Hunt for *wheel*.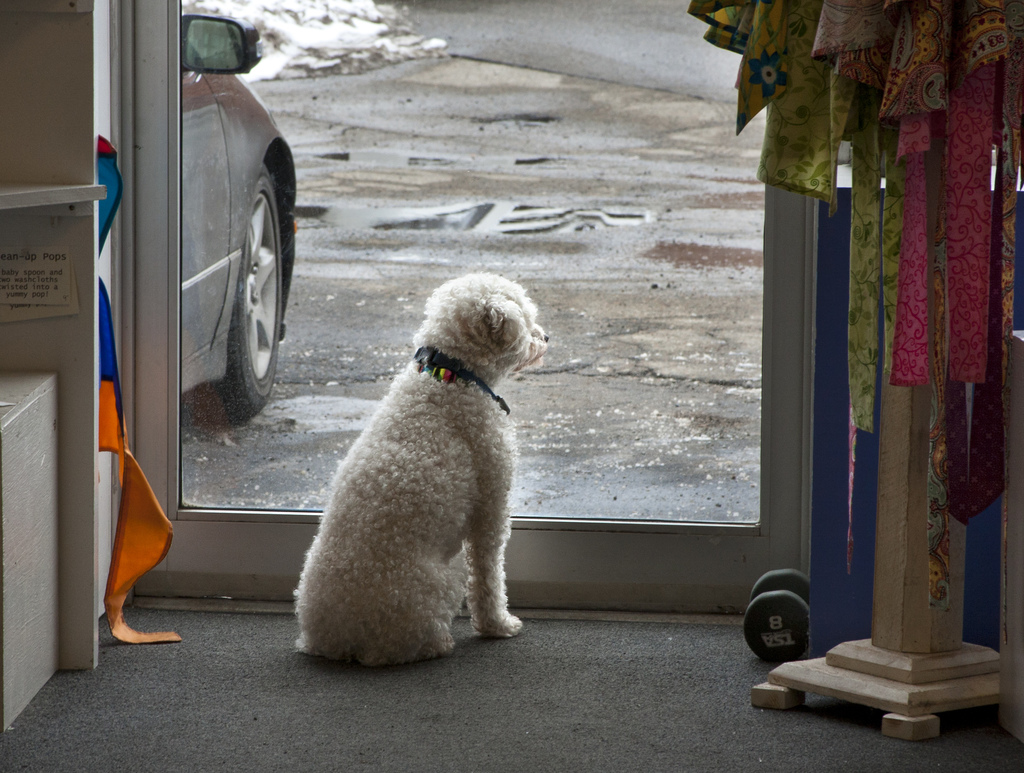
Hunted down at (left=744, top=590, right=808, bottom=663).
